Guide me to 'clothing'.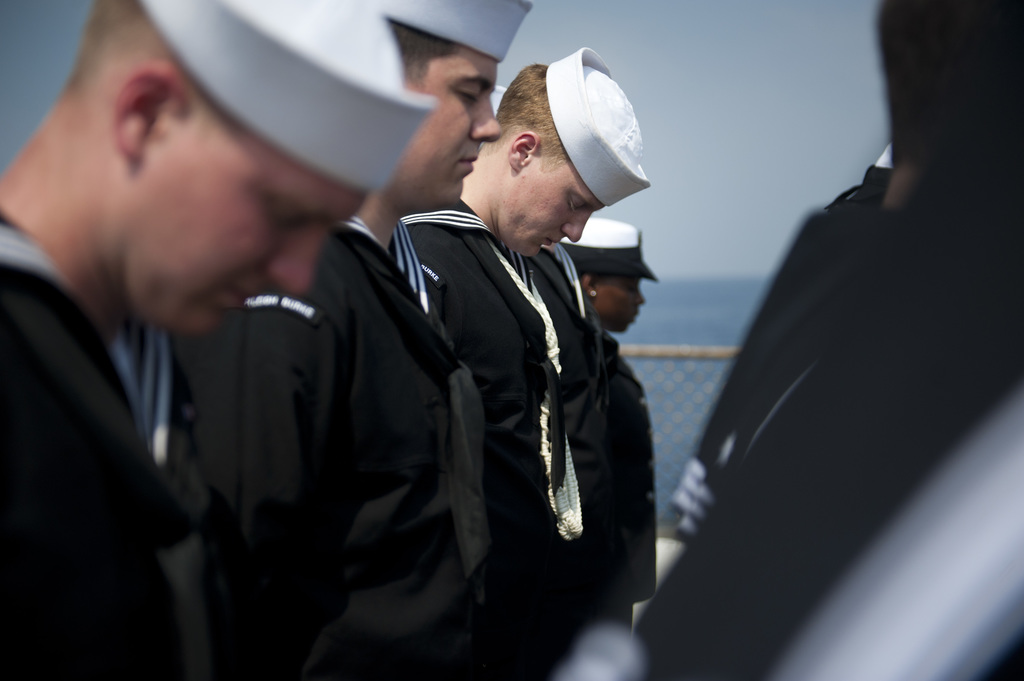
Guidance: <region>4, 227, 214, 673</region>.
